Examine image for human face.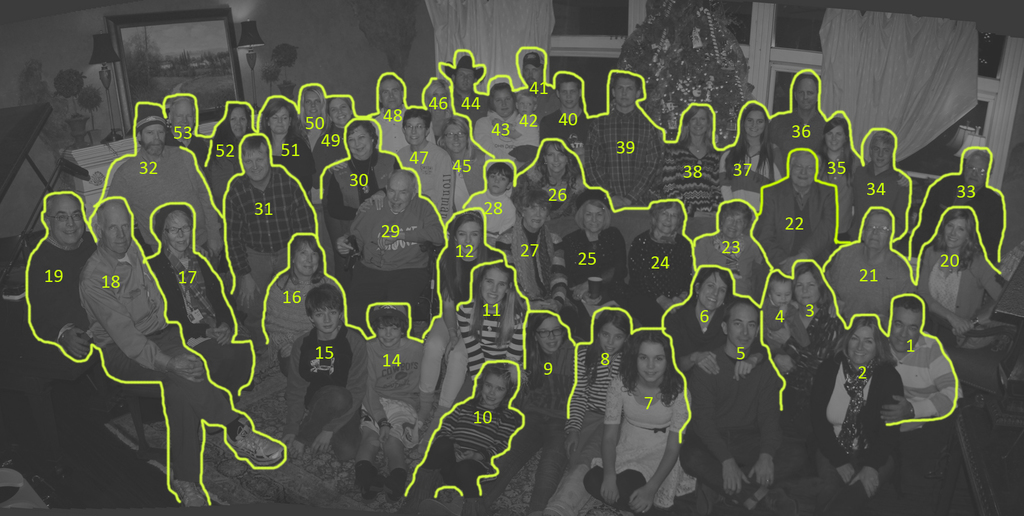
Examination result: left=142, top=125, right=171, bottom=160.
